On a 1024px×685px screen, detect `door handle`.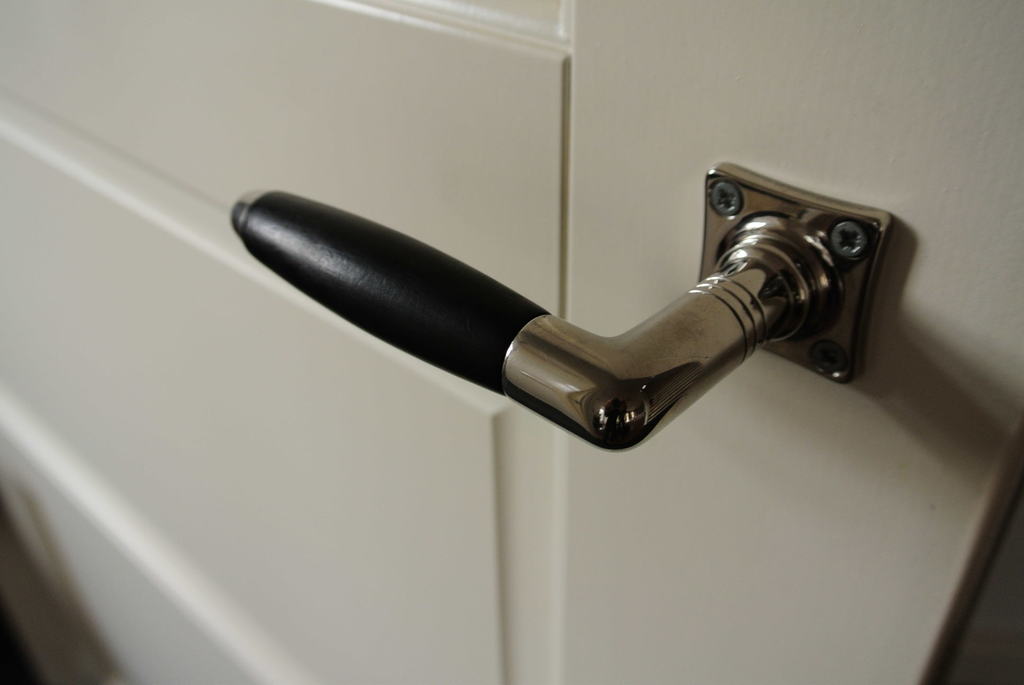
x1=231, y1=163, x2=896, y2=452.
